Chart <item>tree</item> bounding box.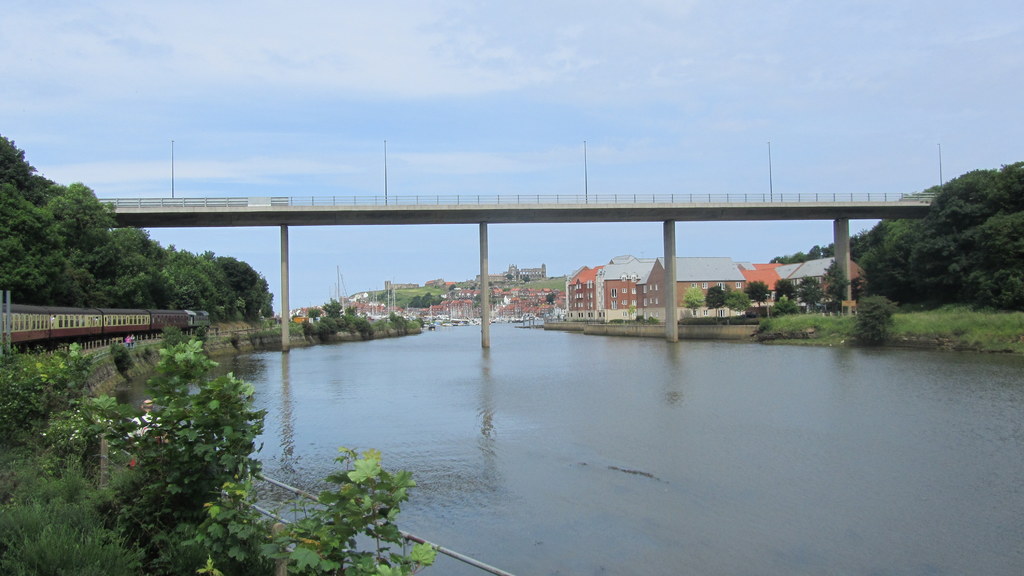
Charted: 773, 282, 796, 312.
